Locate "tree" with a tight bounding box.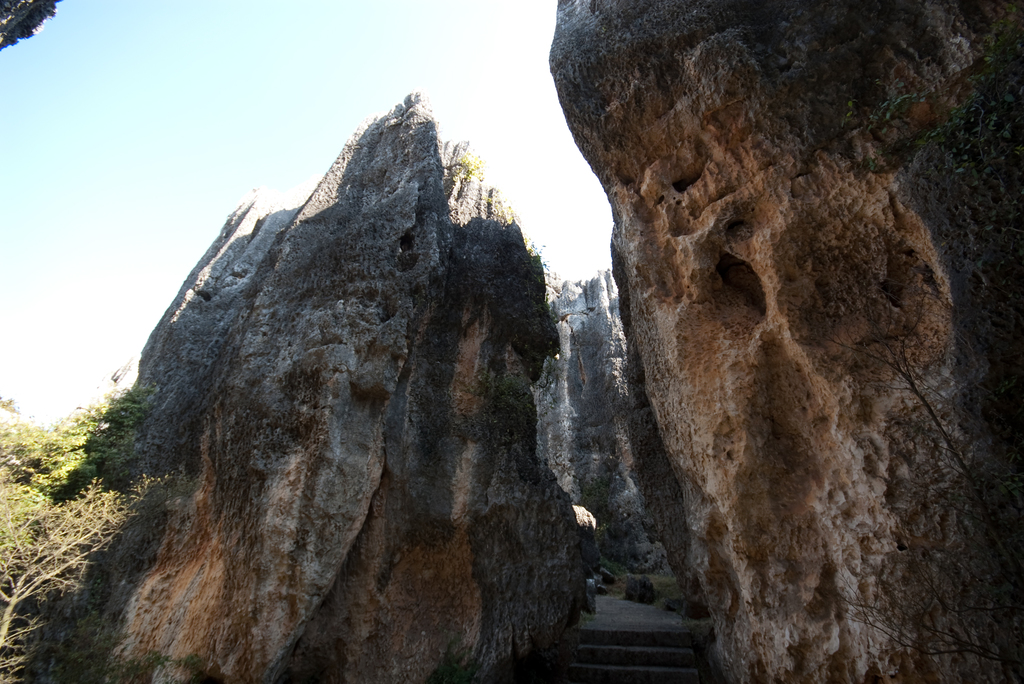
bbox=(0, 468, 175, 683).
